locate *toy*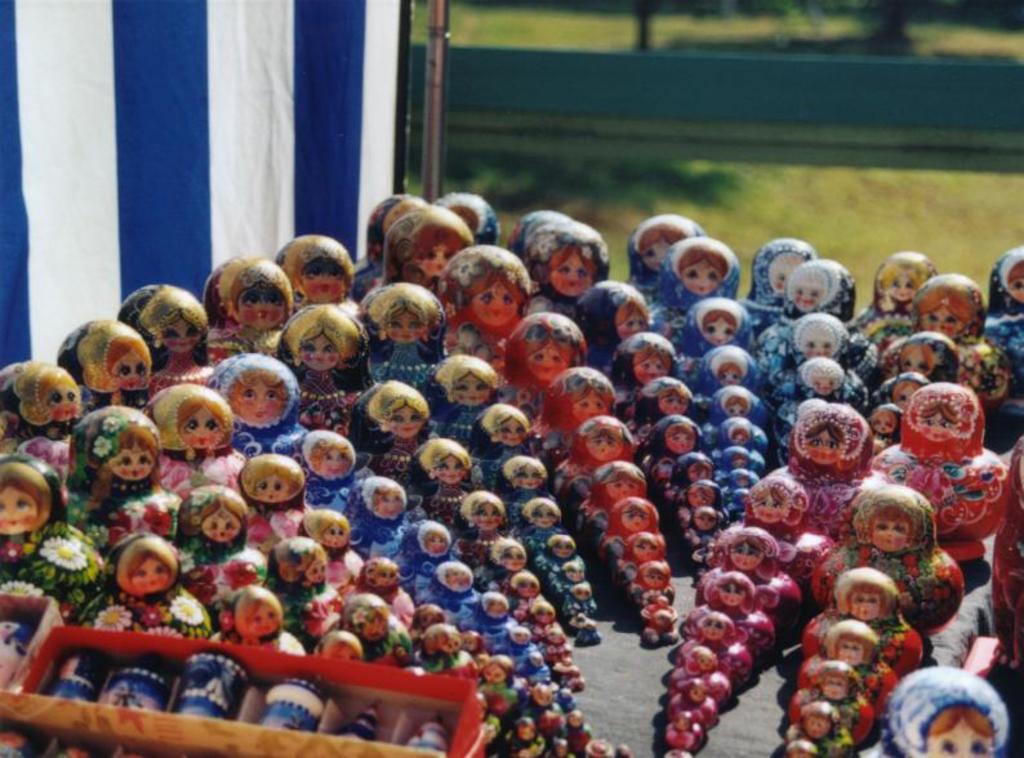
(438,244,547,369)
